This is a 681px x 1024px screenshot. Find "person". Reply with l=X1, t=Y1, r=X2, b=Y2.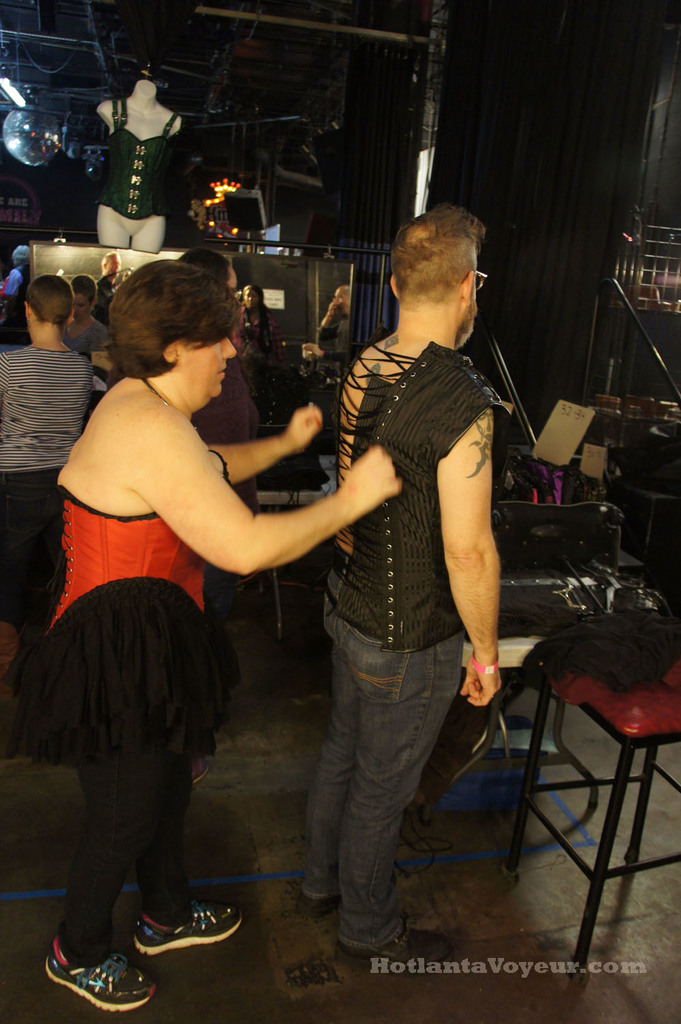
l=302, t=211, r=498, b=966.
